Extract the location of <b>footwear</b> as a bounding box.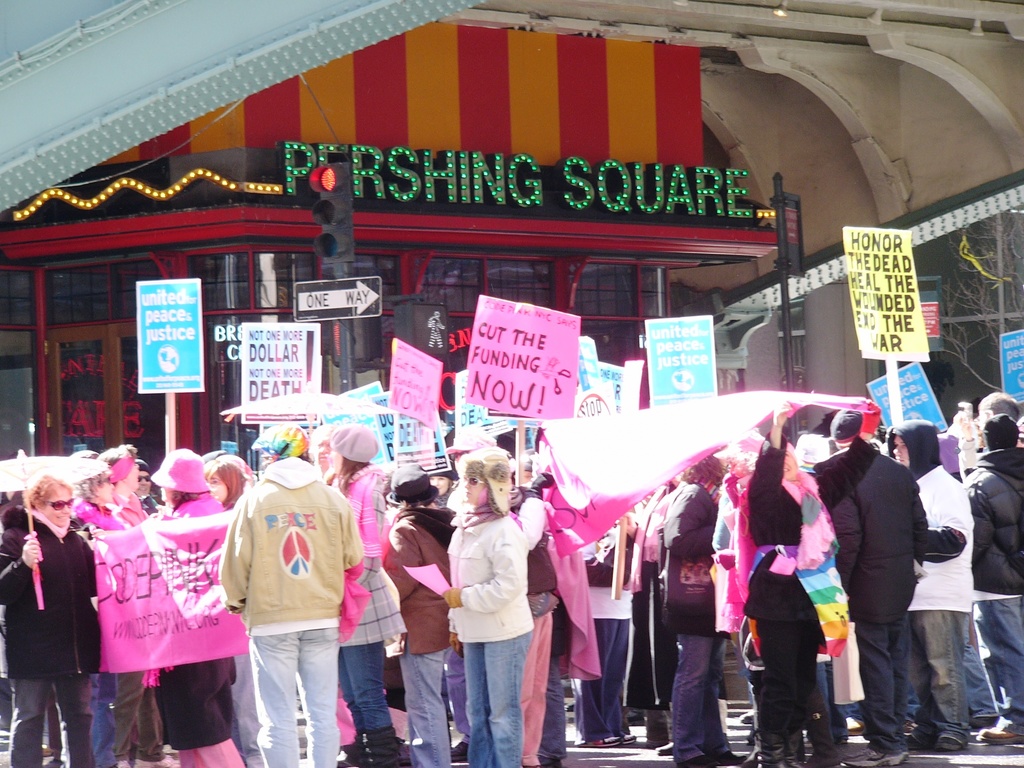
{"x1": 616, "y1": 730, "x2": 634, "y2": 744}.
